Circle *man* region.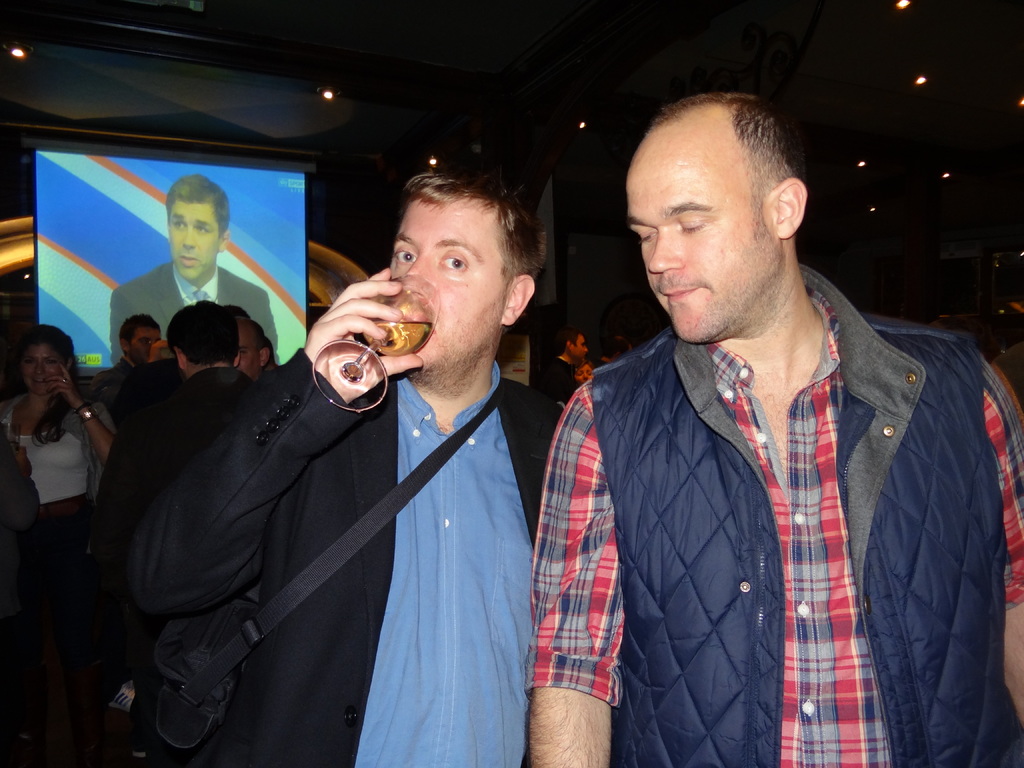
Region: 514,92,1023,767.
